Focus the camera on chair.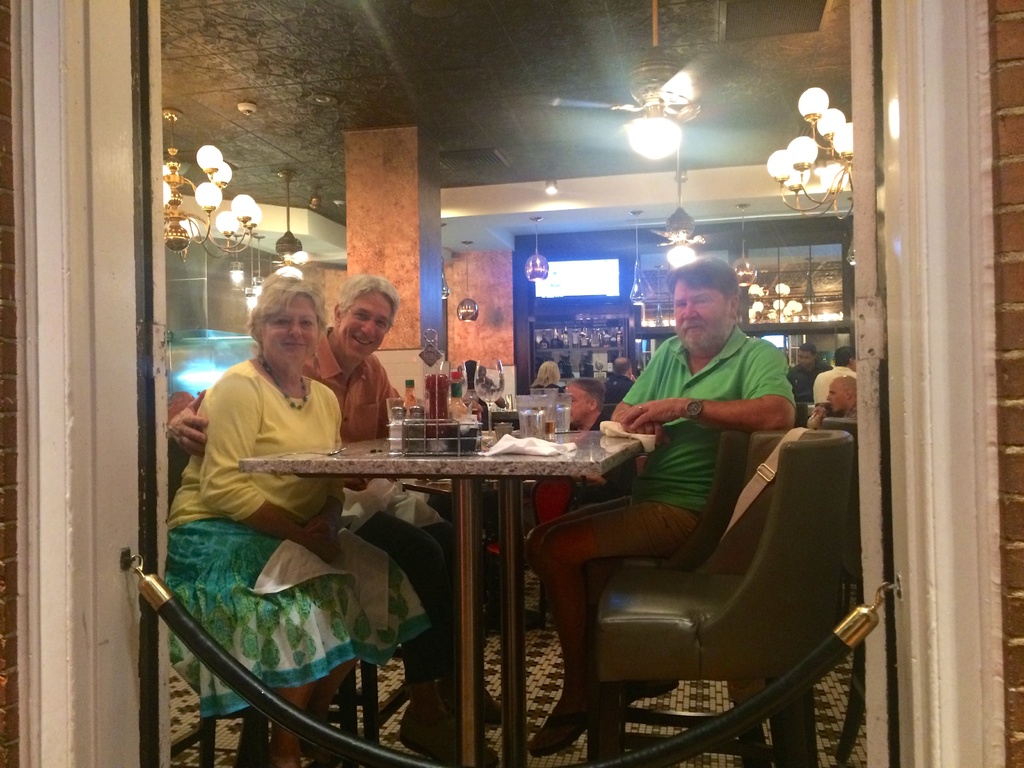
Focus region: [596,424,854,763].
